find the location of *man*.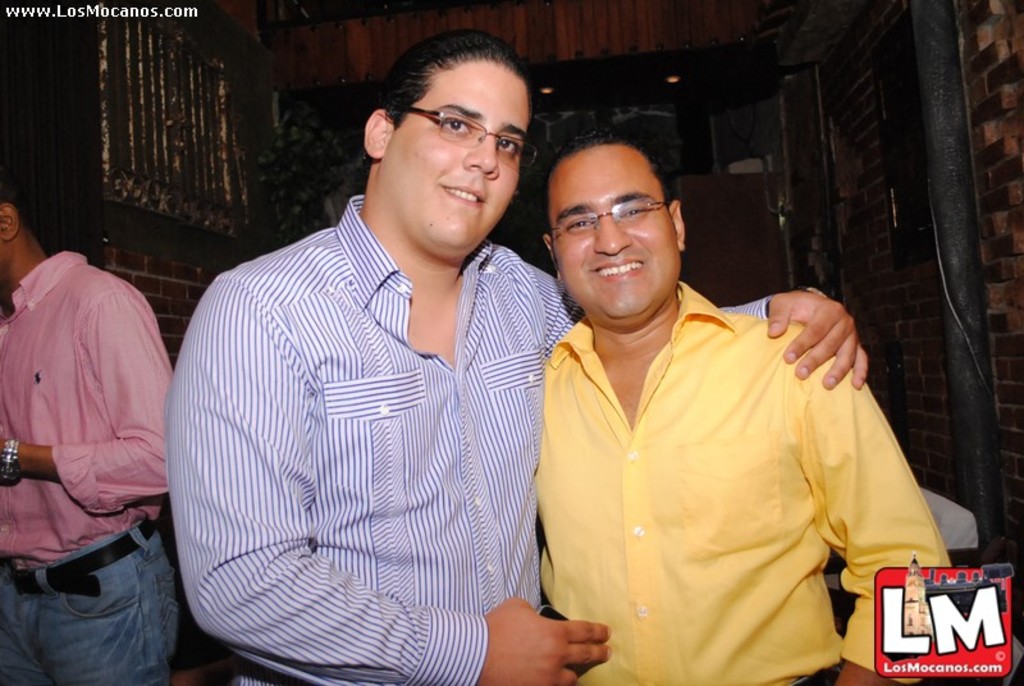
Location: {"x1": 0, "y1": 170, "x2": 174, "y2": 685}.
